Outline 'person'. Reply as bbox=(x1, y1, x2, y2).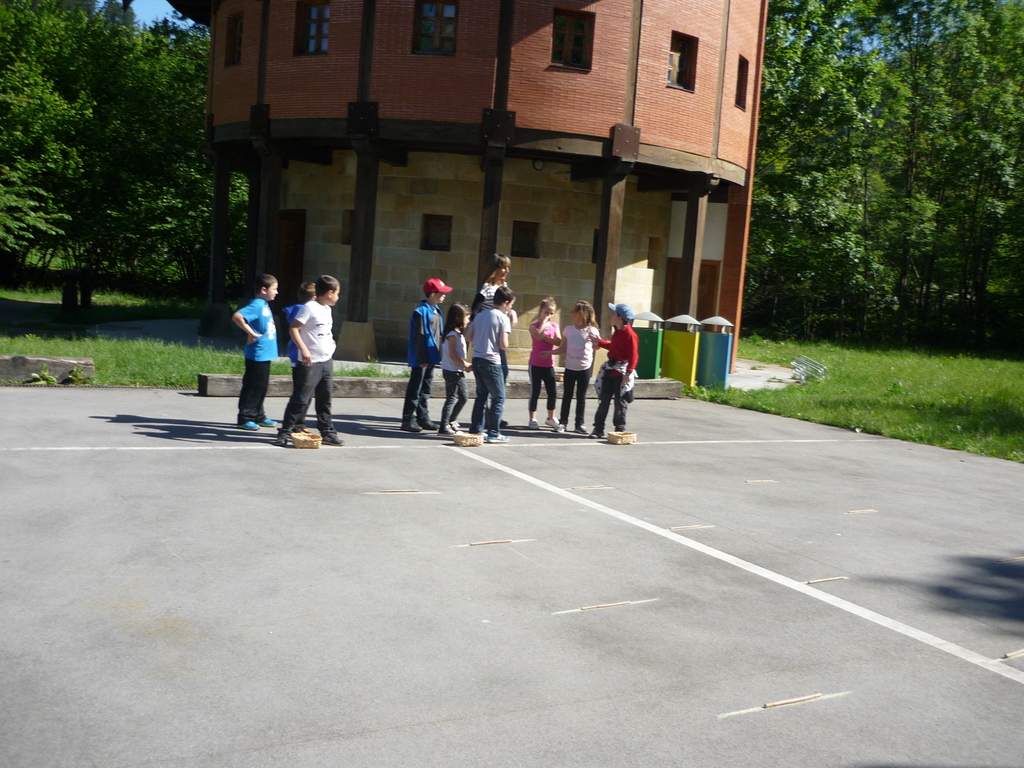
bbox=(431, 305, 480, 436).
